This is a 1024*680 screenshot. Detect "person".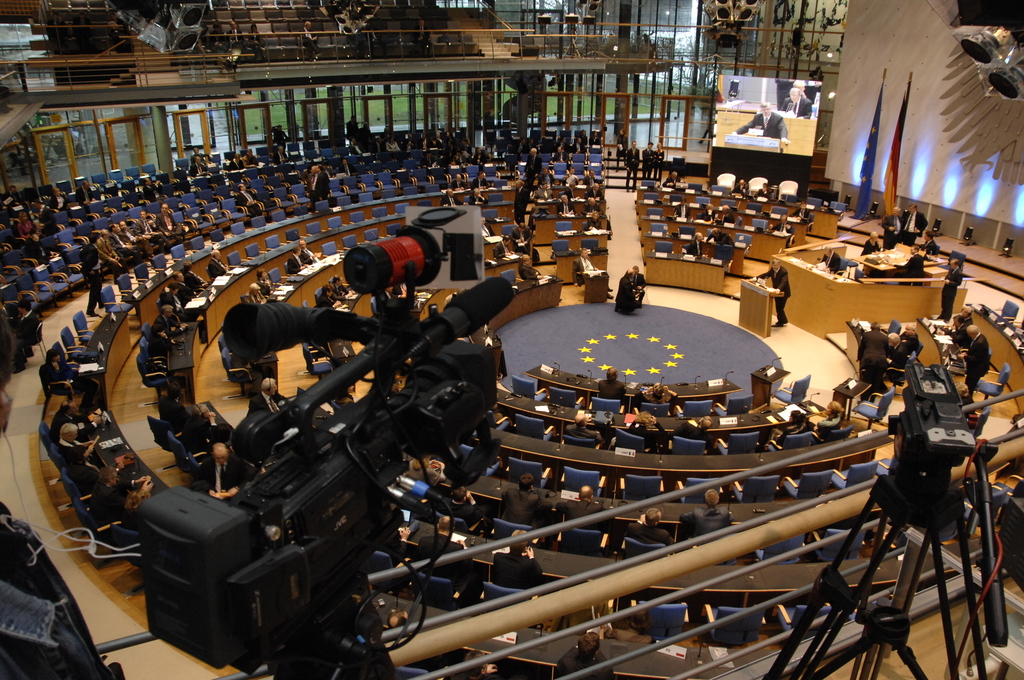
bbox(444, 649, 499, 679).
